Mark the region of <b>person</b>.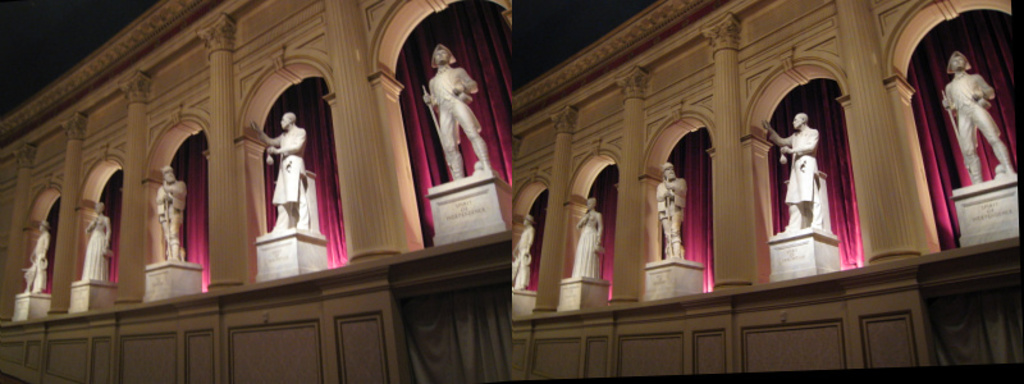
Region: box=[415, 28, 498, 201].
